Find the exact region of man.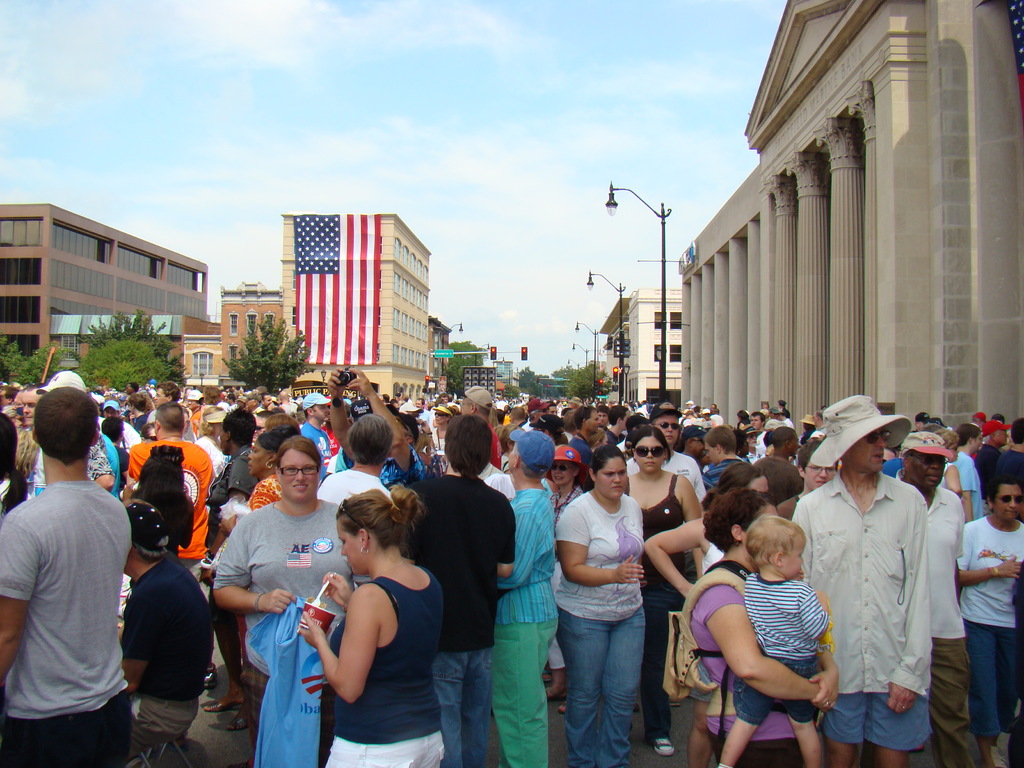
Exact region: l=888, t=431, r=986, b=767.
